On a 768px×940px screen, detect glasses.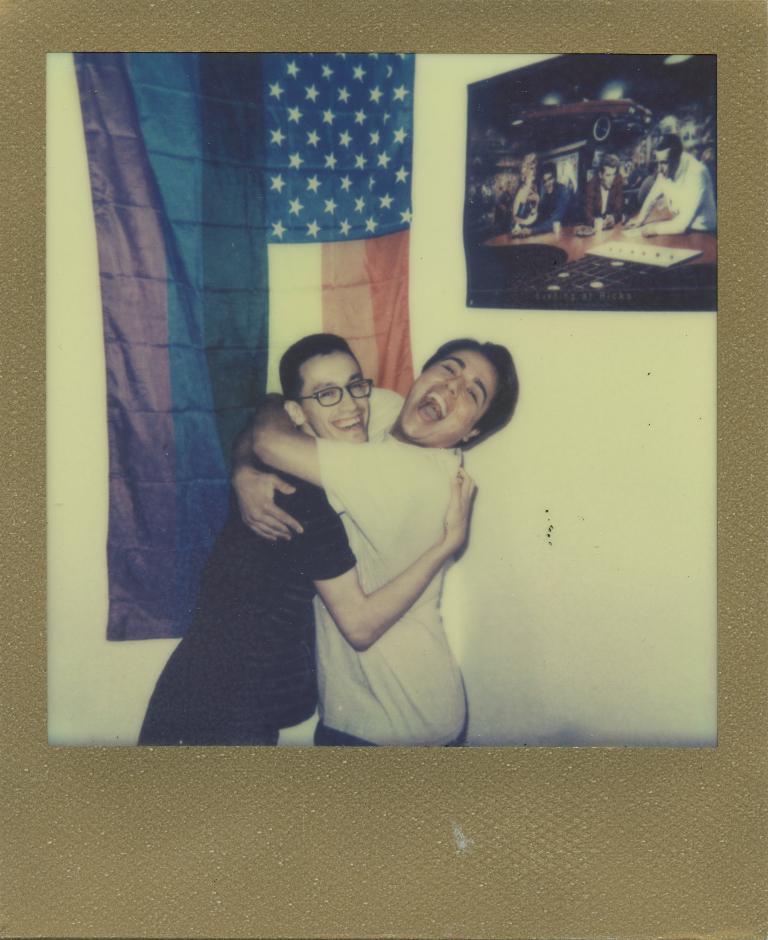
277 375 390 421.
